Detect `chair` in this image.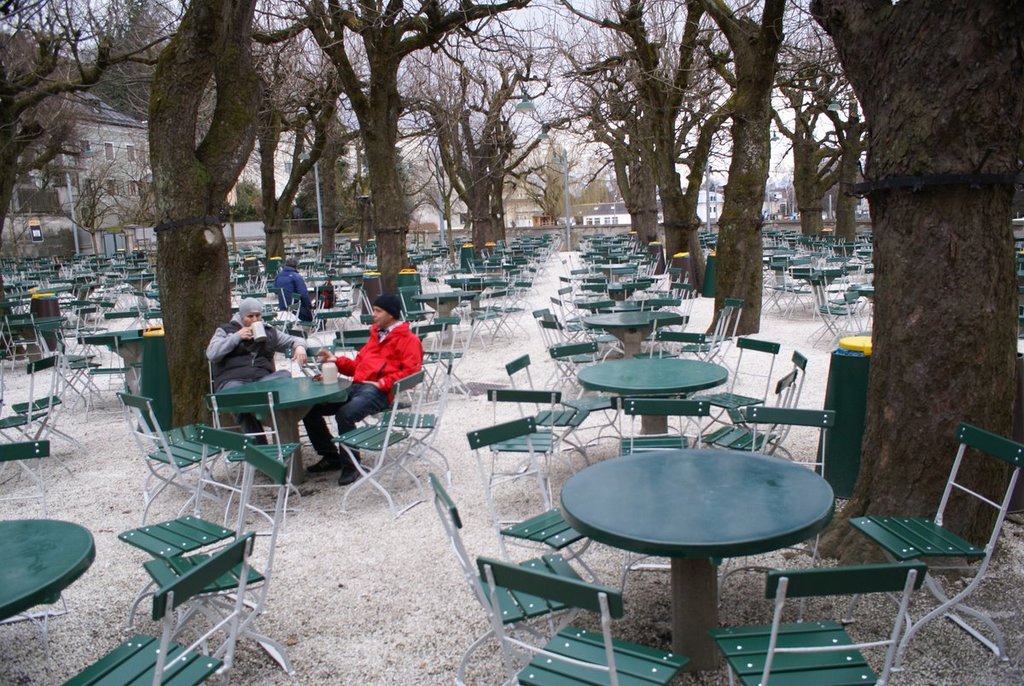
Detection: [0, 368, 41, 491].
